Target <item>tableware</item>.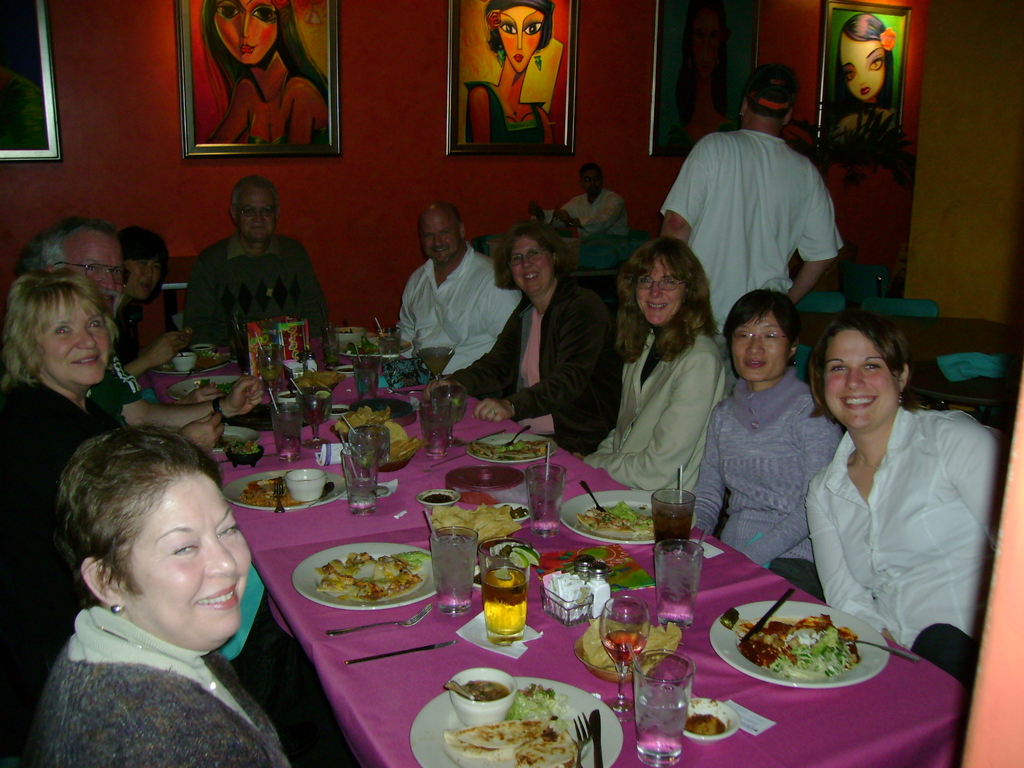
Target region: left=342, top=438, right=381, bottom=511.
